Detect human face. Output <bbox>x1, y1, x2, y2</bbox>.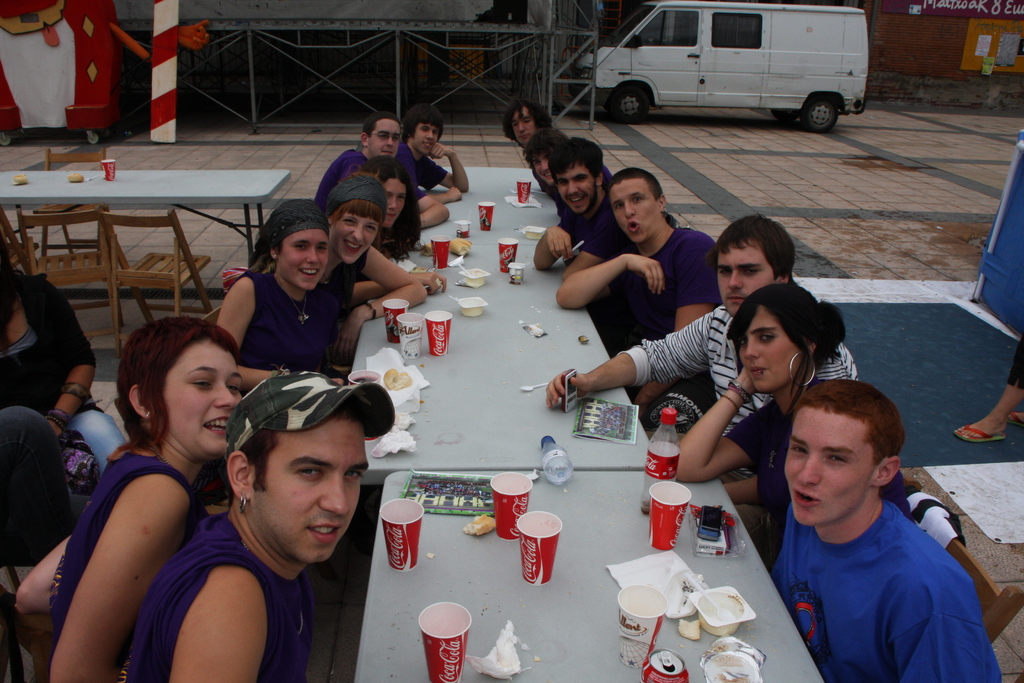
<bbox>333, 214, 380, 265</bbox>.
